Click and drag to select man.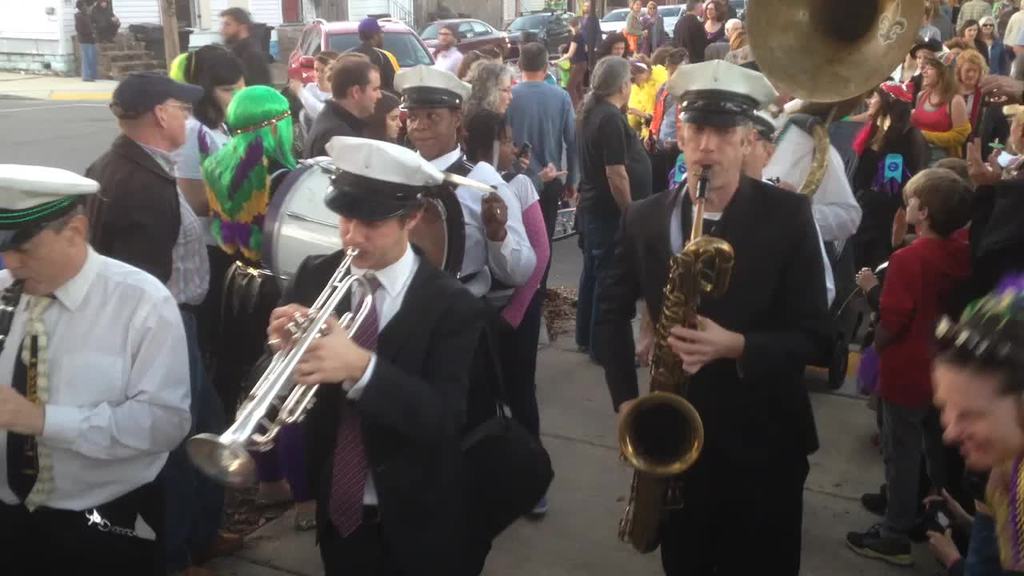
Selection: x1=505, y1=45, x2=579, y2=297.
